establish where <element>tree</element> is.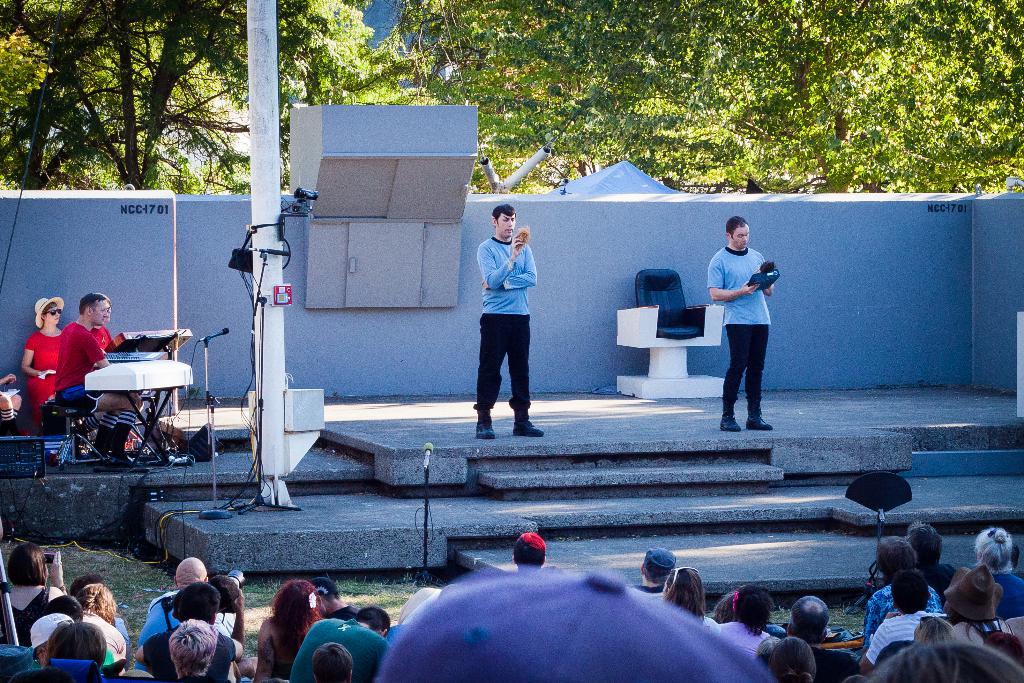
Established at [19,22,338,222].
